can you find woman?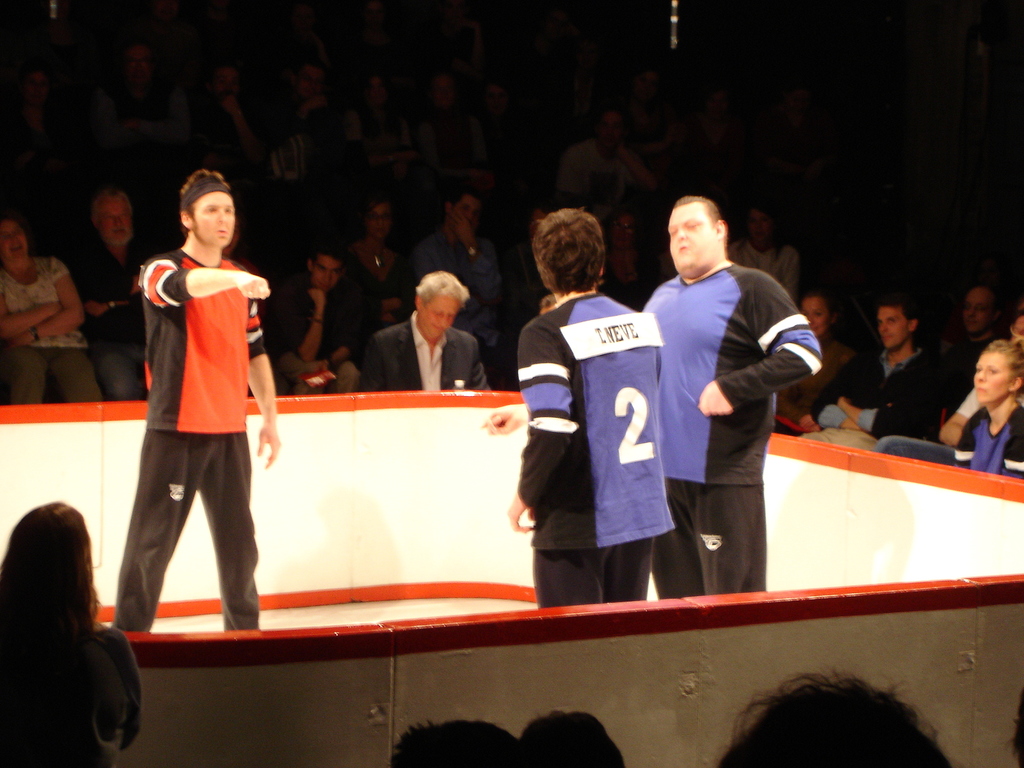
Yes, bounding box: (0,216,108,410).
